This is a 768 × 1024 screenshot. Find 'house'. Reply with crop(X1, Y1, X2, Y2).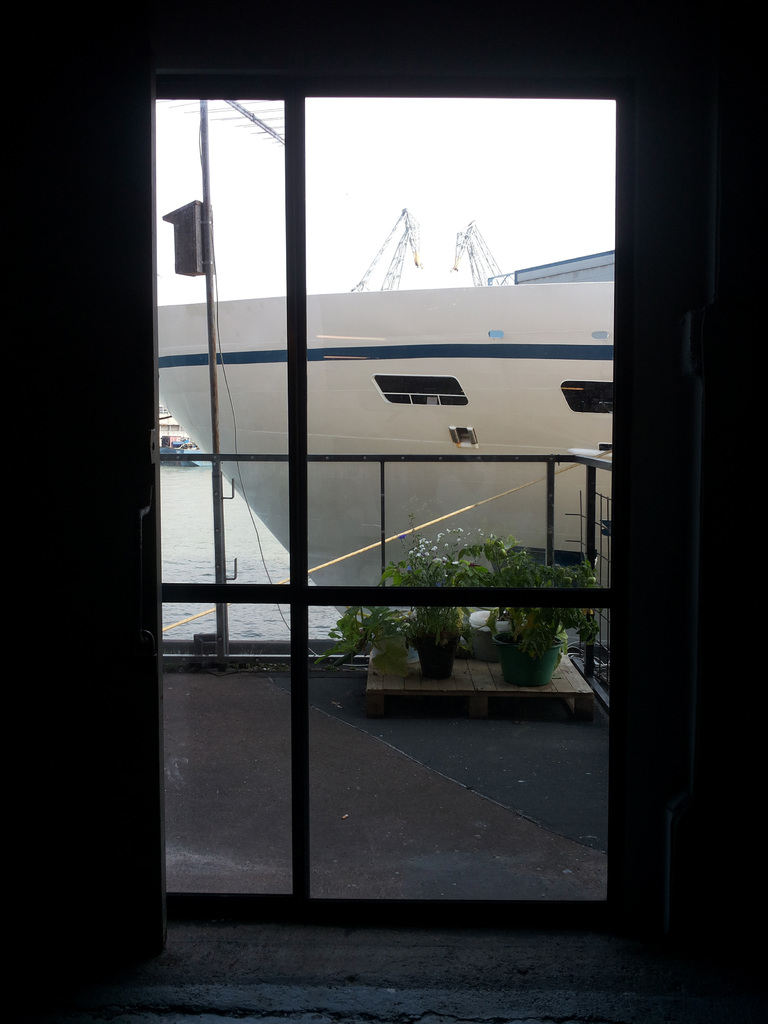
crop(0, 0, 767, 1023).
